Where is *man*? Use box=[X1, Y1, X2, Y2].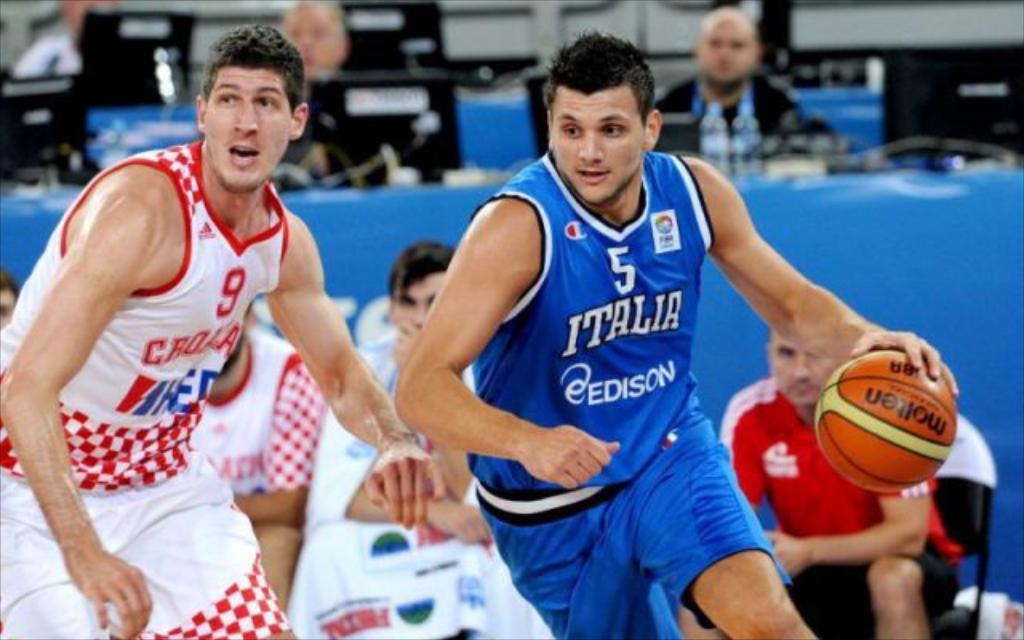
box=[293, 234, 544, 638].
